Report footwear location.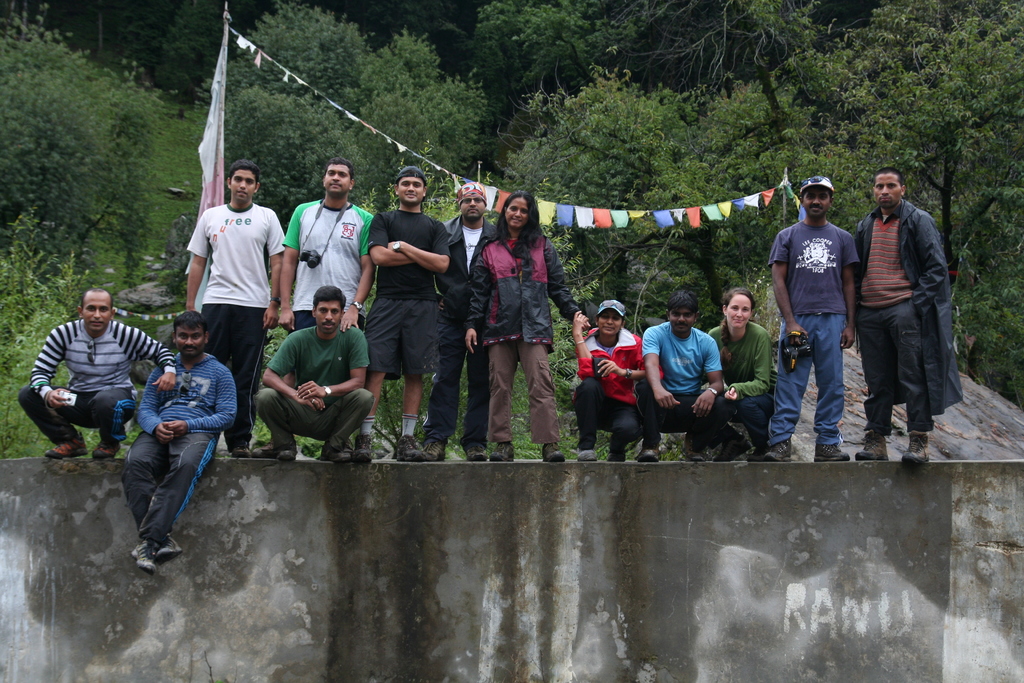
Report: left=638, top=445, right=659, bottom=465.
